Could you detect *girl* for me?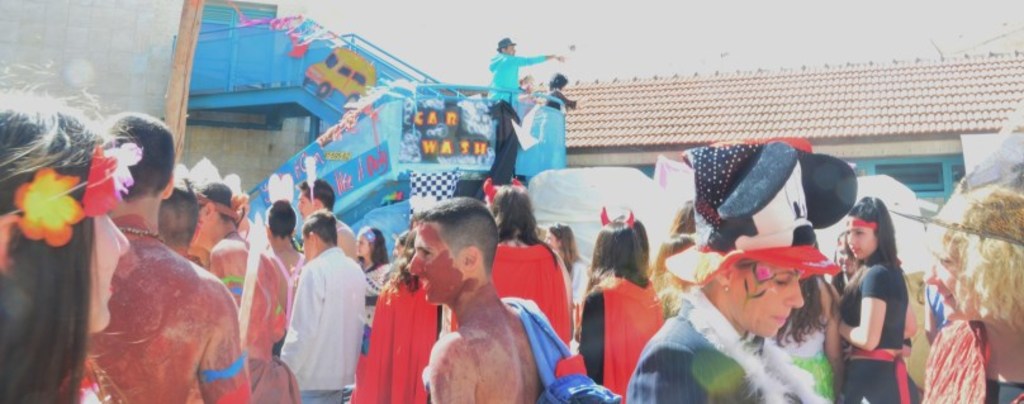
Detection result: l=838, t=195, r=921, b=403.
